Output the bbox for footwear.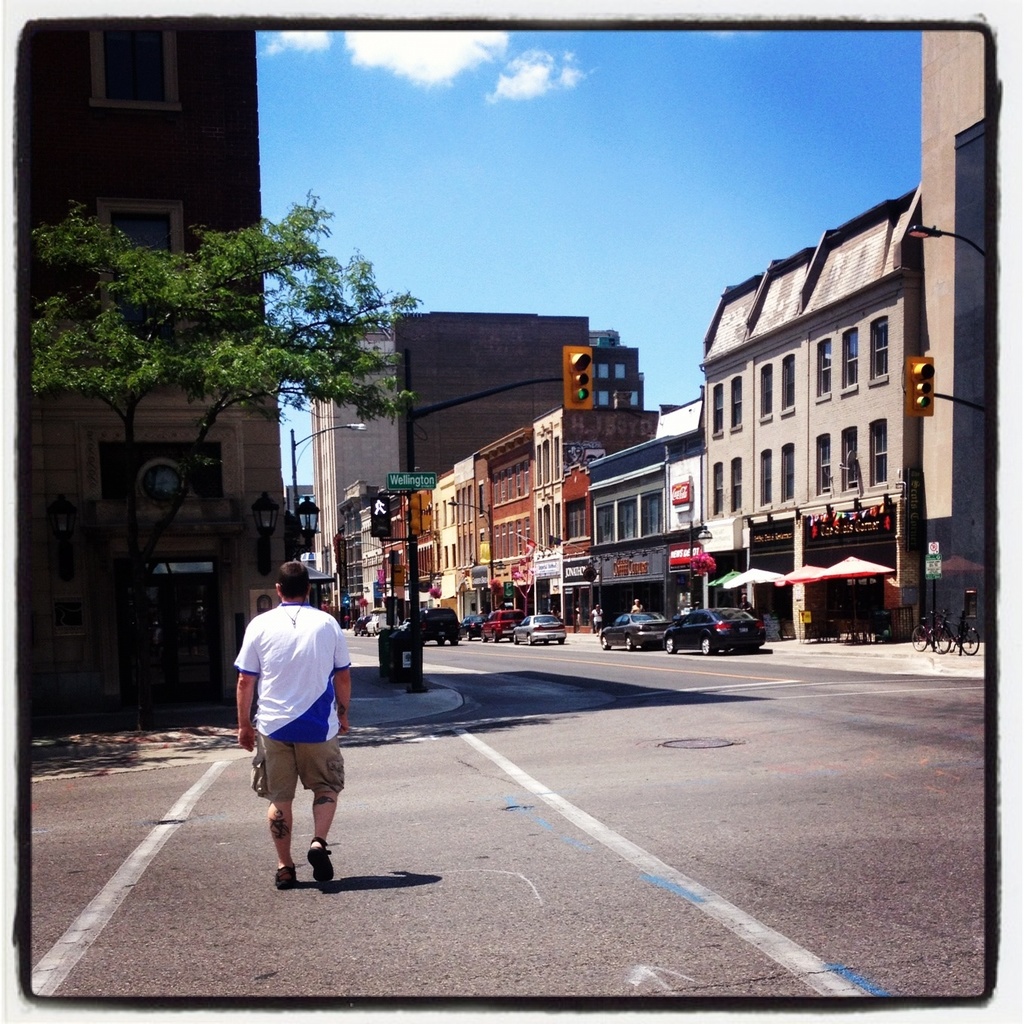
<region>275, 866, 301, 890</region>.
